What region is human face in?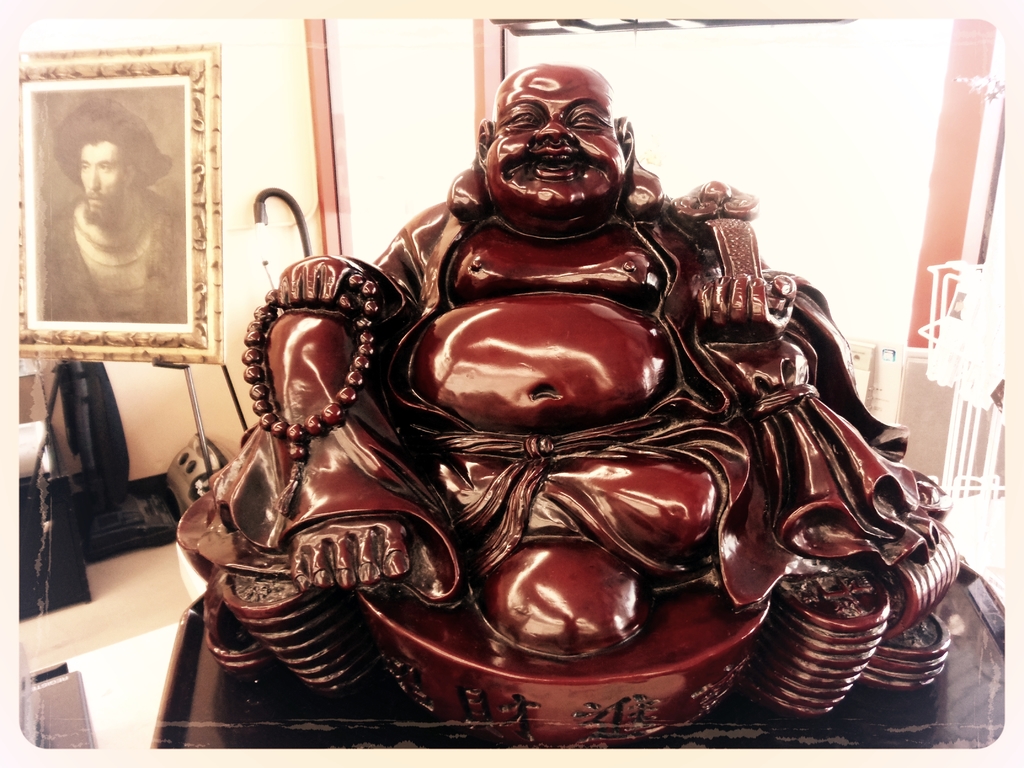
select_region(76, 140, 128, 213).
